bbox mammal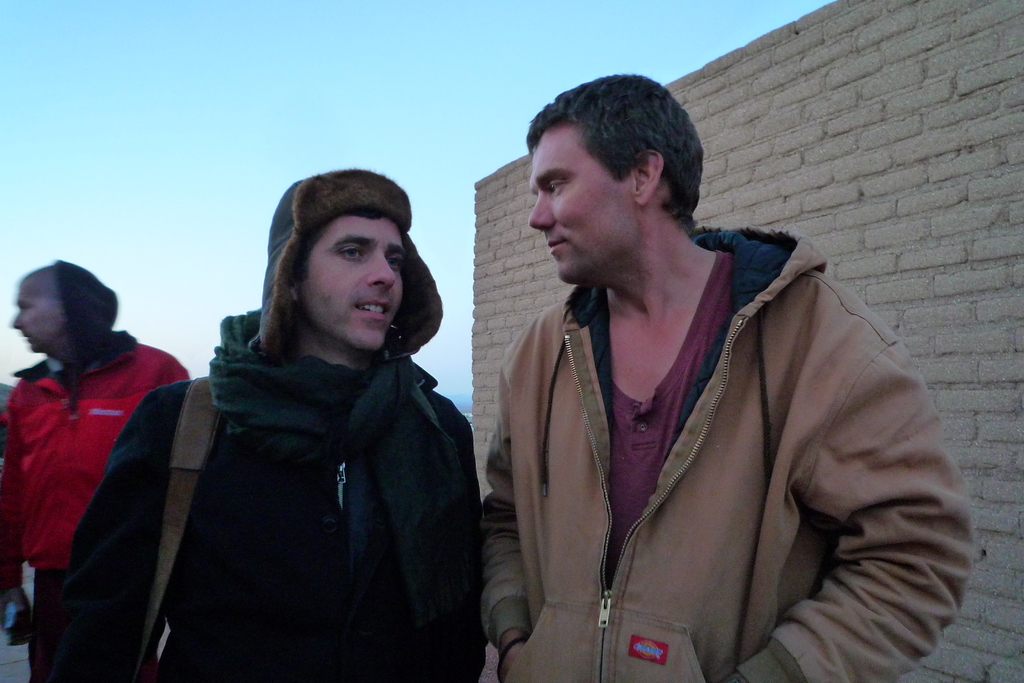
108 179 506 672
